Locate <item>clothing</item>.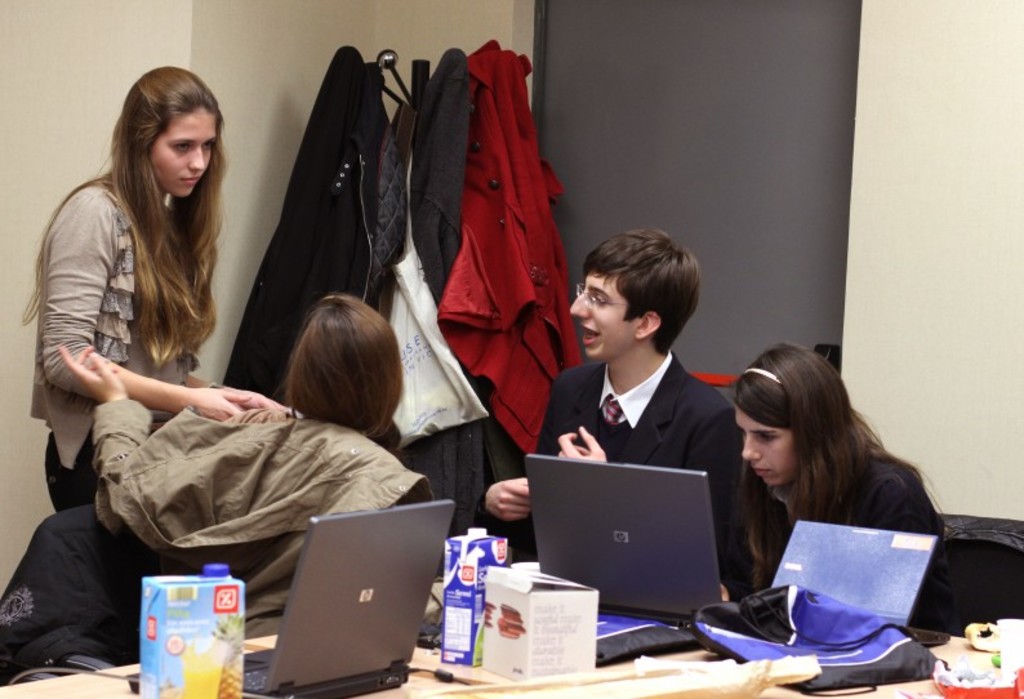
Bounding box: [89, 392, 437, 623].
